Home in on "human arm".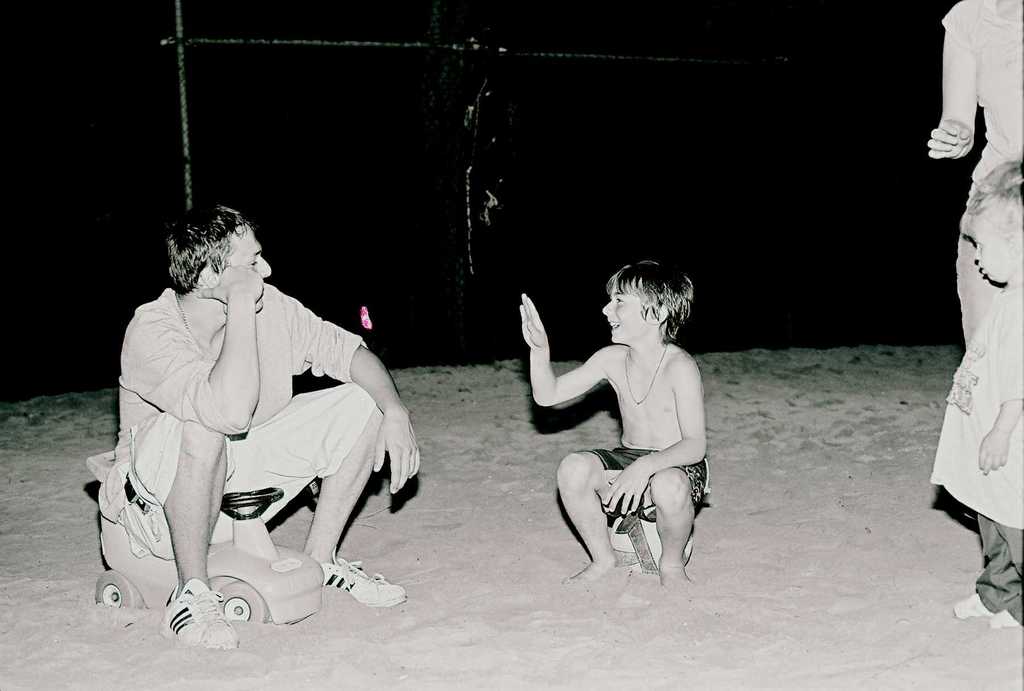
Homed in at box=[136, 257, 268, 444].
